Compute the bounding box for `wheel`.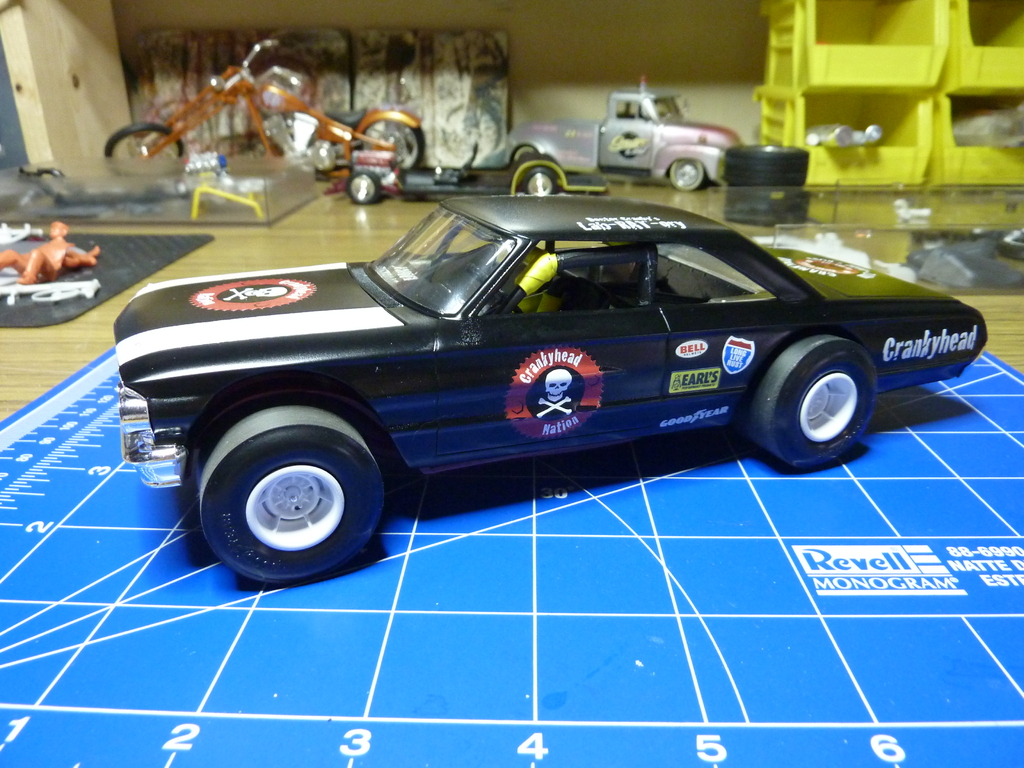
pyautogui.locateOnScreen(186, 412, 387, 580).
